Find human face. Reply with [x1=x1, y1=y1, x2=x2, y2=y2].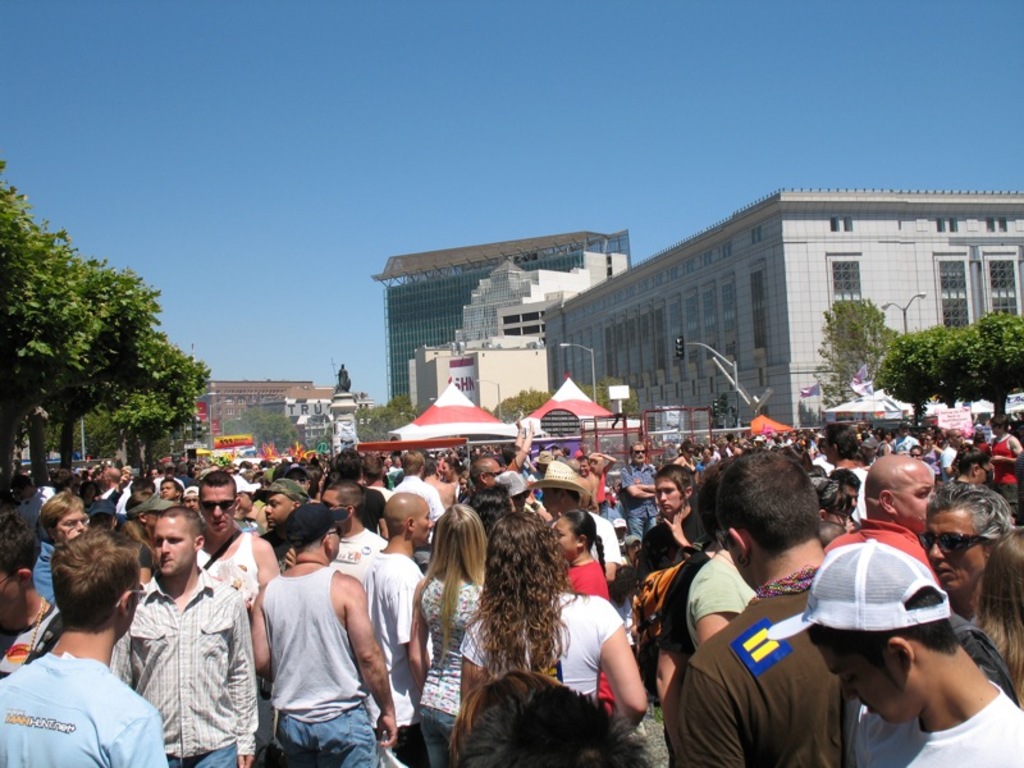
[x1=262, y1=489, x2=291, y2=527].
